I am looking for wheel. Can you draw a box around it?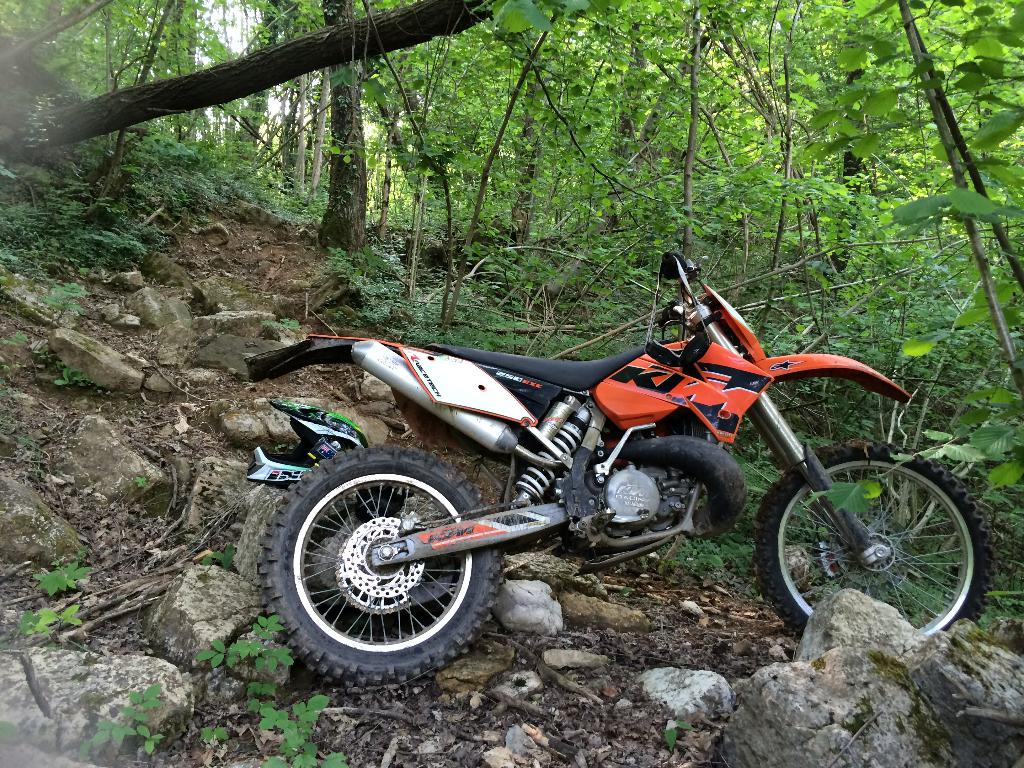
Sure, the bounding box is 758,450,1006,632.
